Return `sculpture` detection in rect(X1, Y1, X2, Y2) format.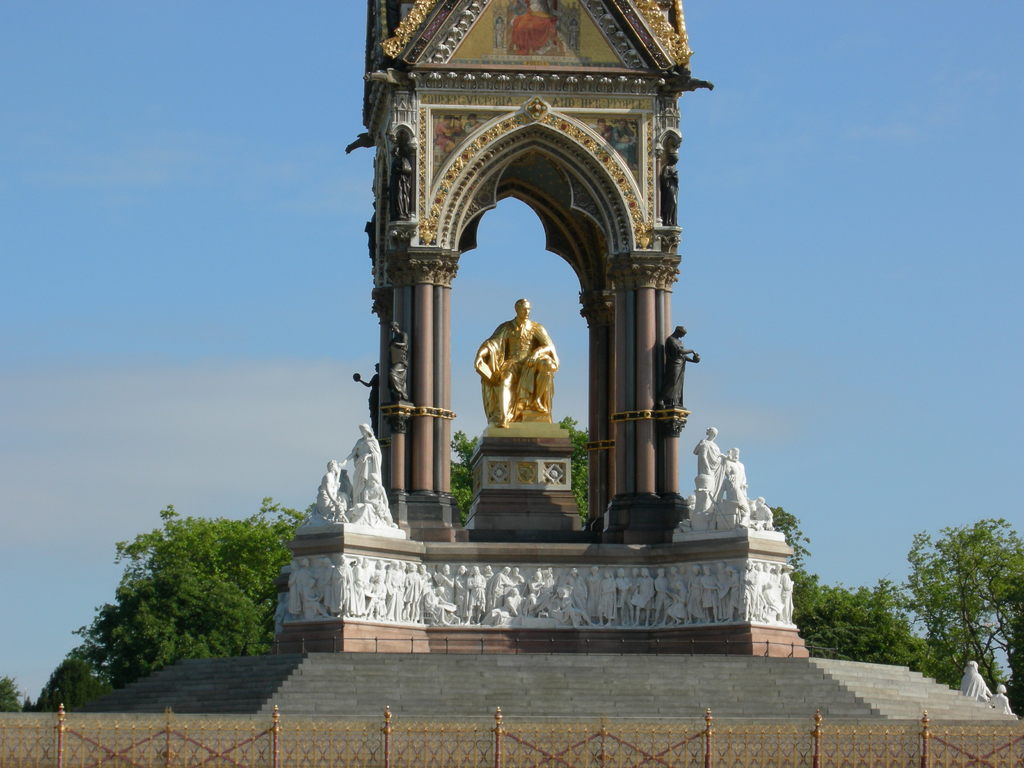
rect(724, 442, 749, 500).
